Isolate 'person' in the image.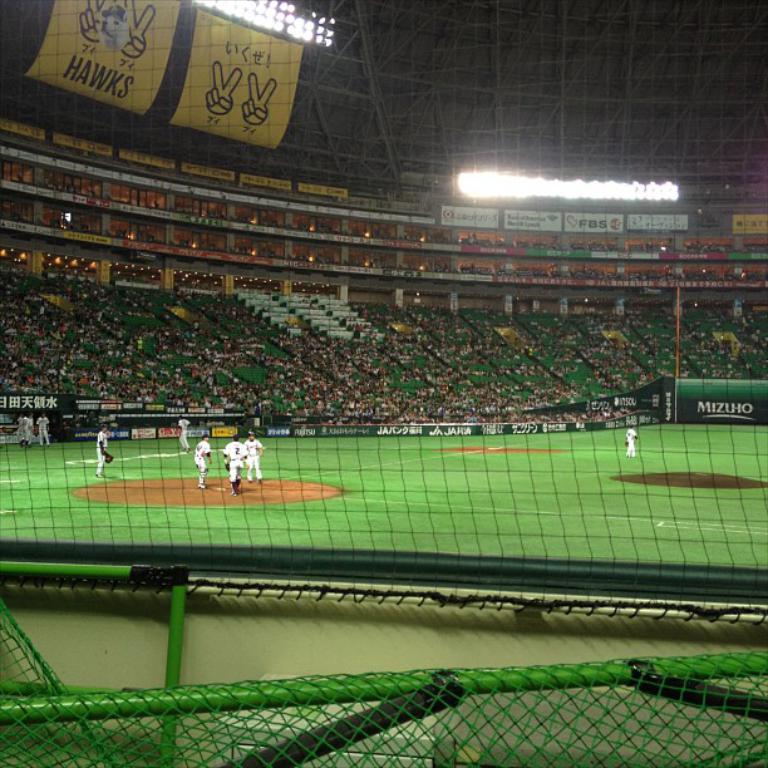
Isolated region: l=222, t=437, r=243, b=493.
